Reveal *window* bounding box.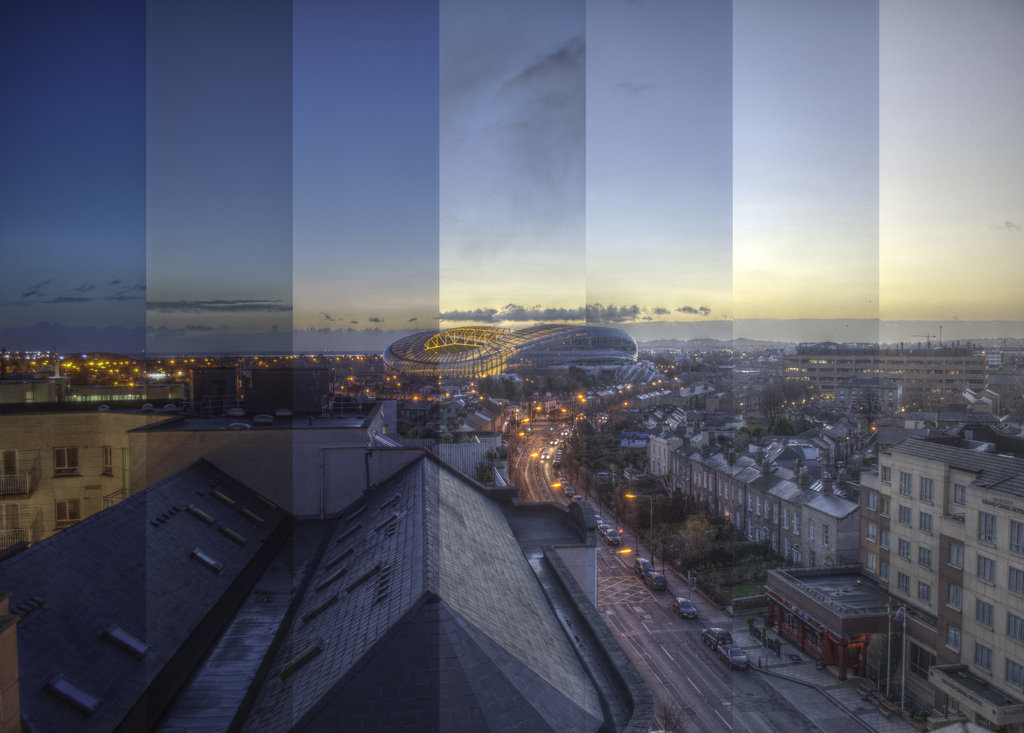
Revealed: select_region(896, 570, 910, 599).
